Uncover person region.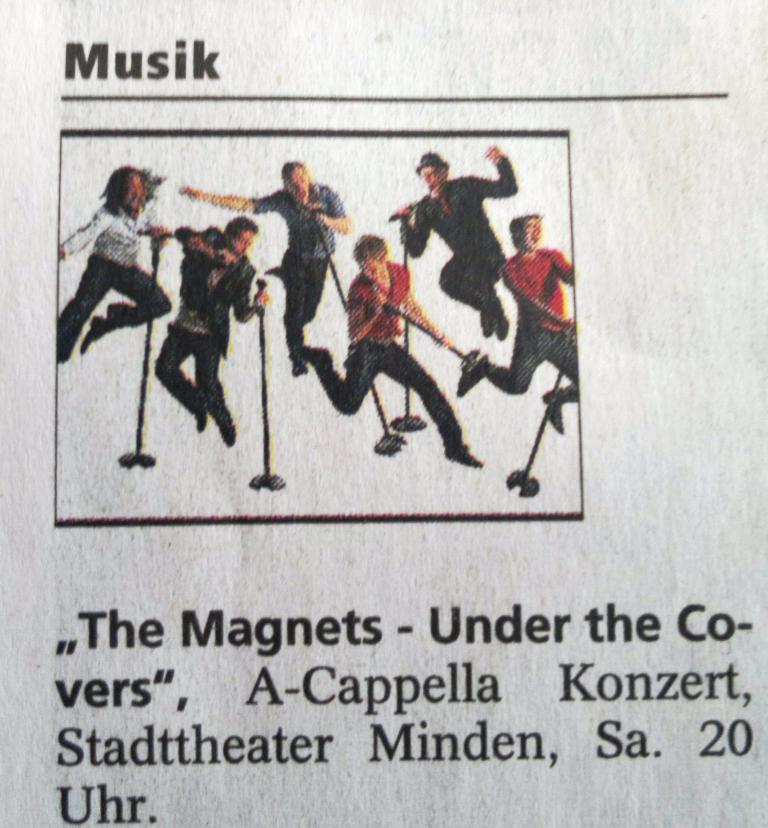
Uncovered: (58, 165, 173, 367).
